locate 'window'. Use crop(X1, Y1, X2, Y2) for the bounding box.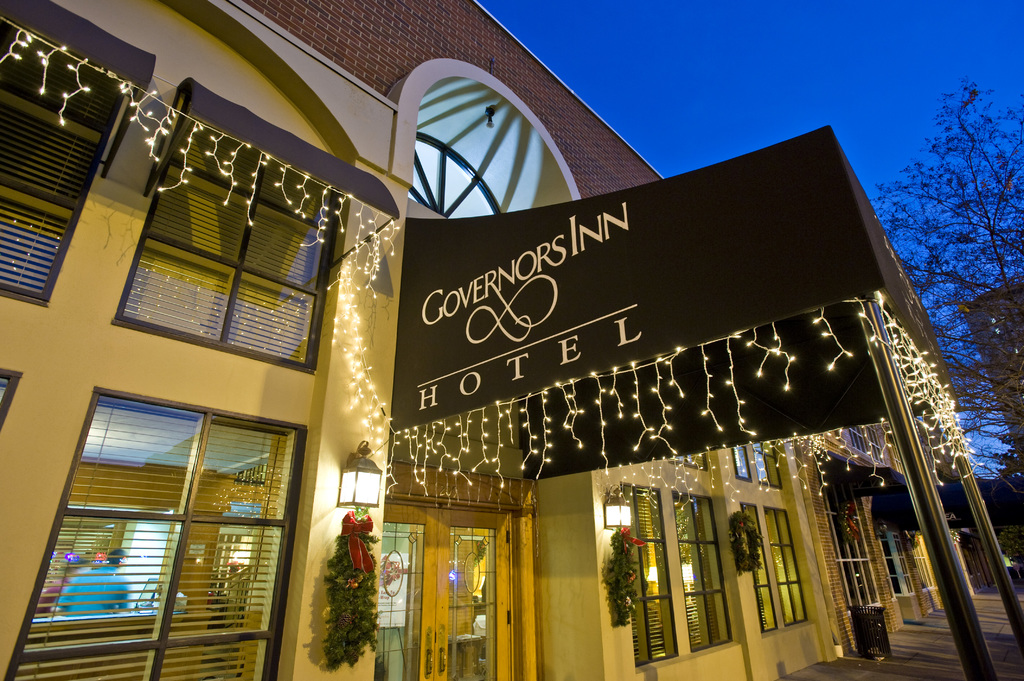
crop(762, 508, 810, 631).
